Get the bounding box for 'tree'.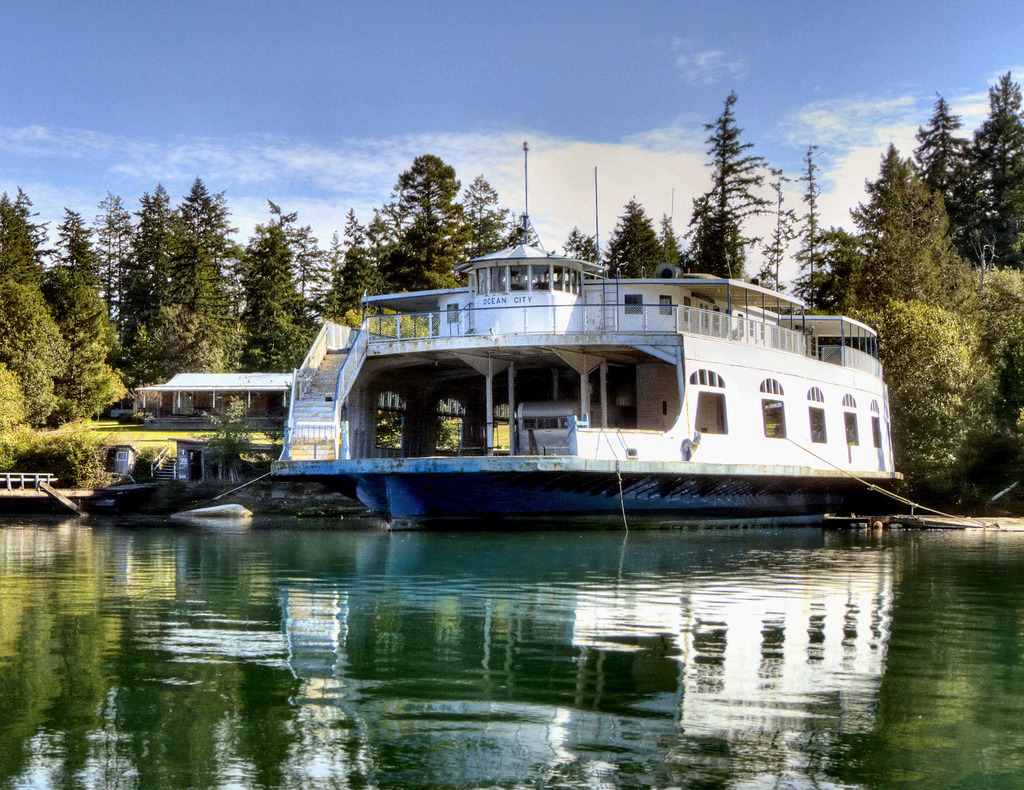
[906, 86, 998, 279].
